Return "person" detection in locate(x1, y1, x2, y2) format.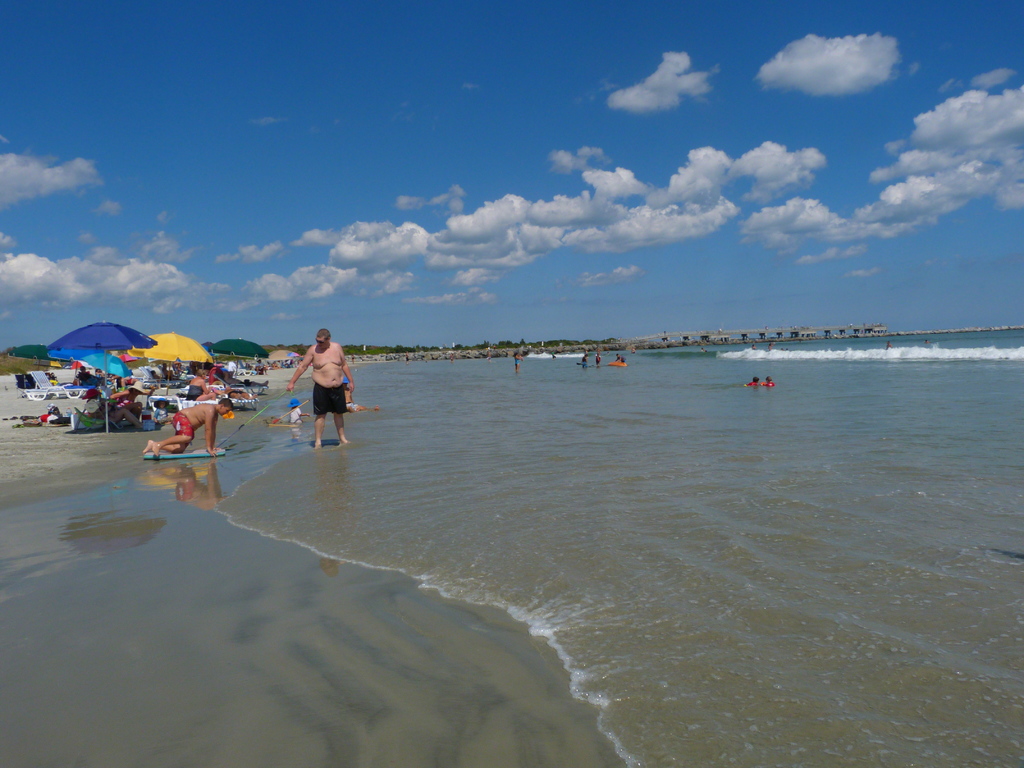
locate(143, 397, 238, 463).
